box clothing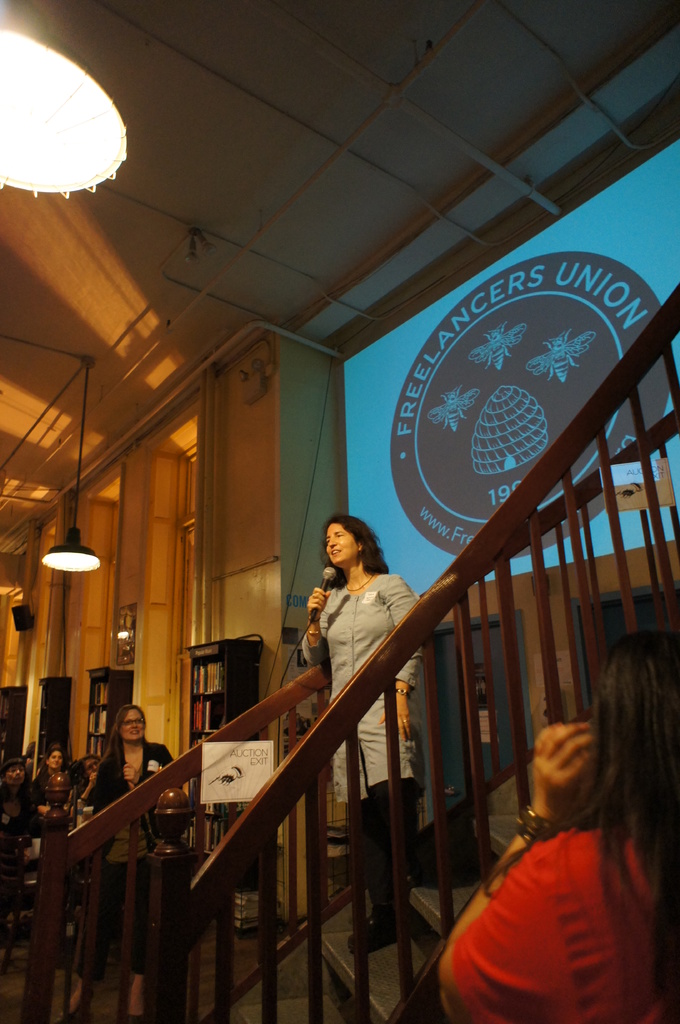
298 578 440 888
